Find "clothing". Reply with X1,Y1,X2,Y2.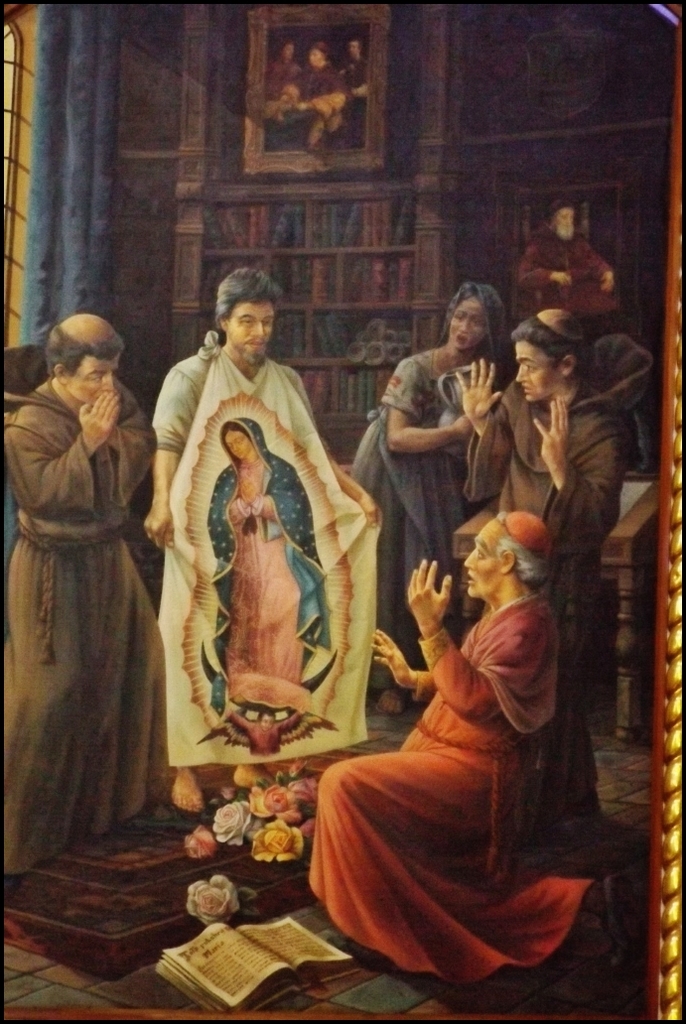
343,58,369,146.
